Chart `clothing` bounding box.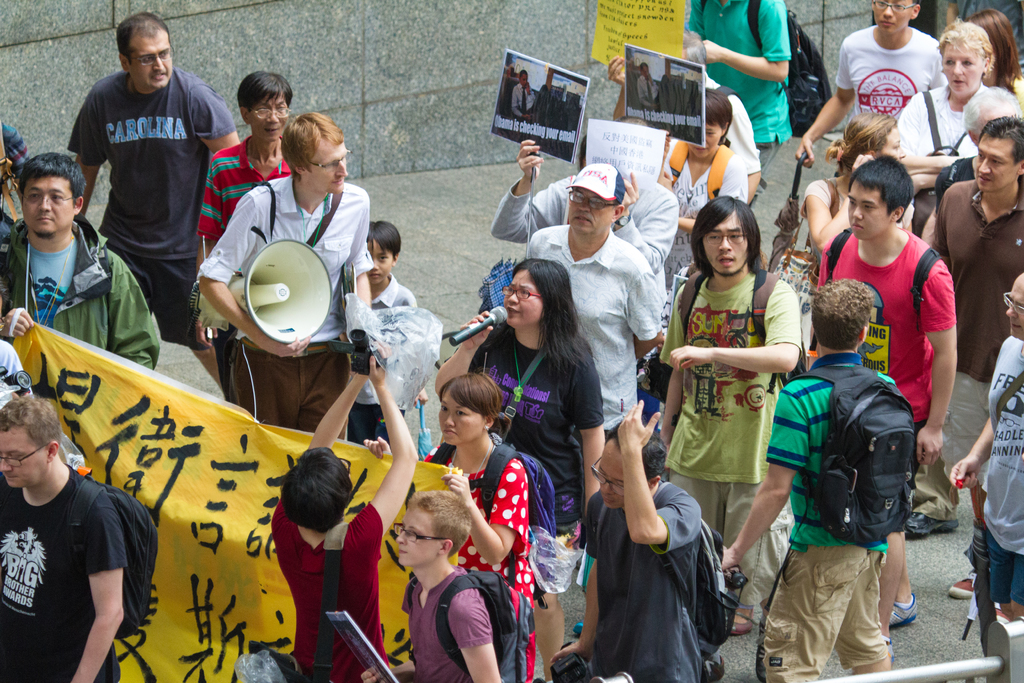
Charted: <bbox>682, 0, 801, 183</bbox>.
